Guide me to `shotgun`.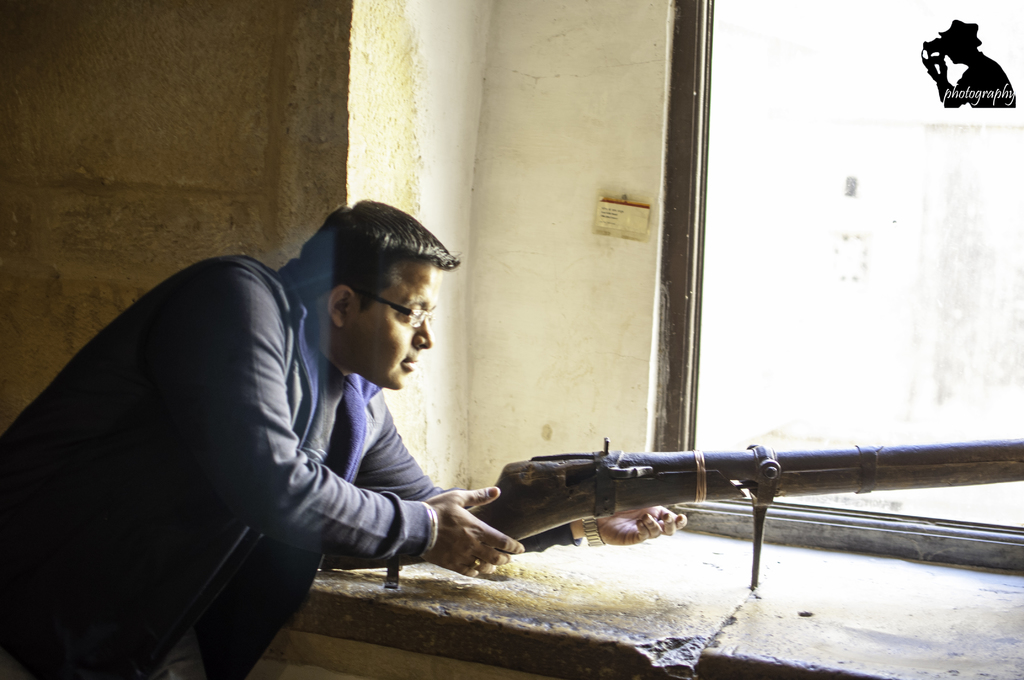
Guidance: box(310, 435, 1023, 590).
